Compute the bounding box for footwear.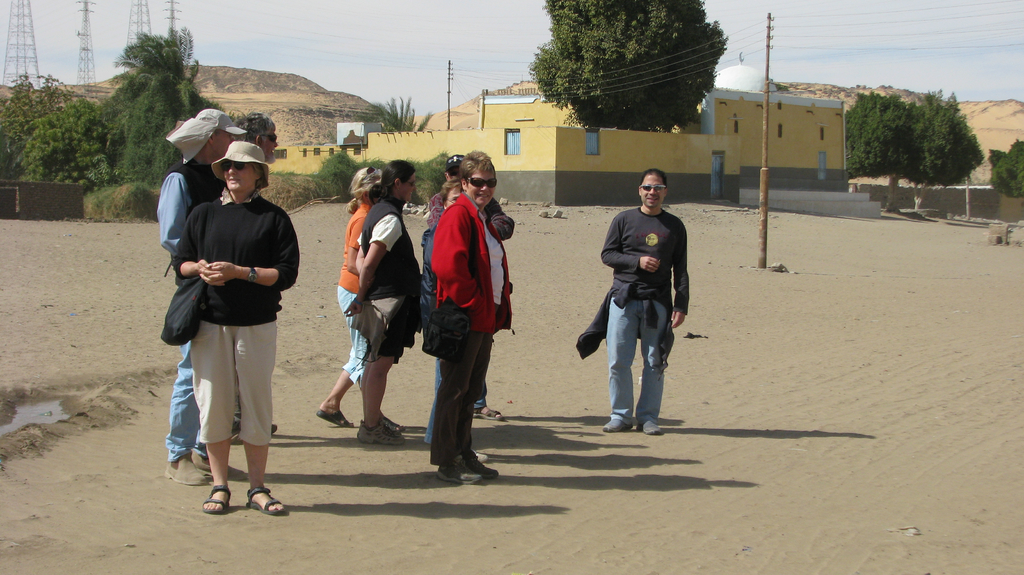
pyautogui.locateOnScreen(236, 418, 278, 435).
